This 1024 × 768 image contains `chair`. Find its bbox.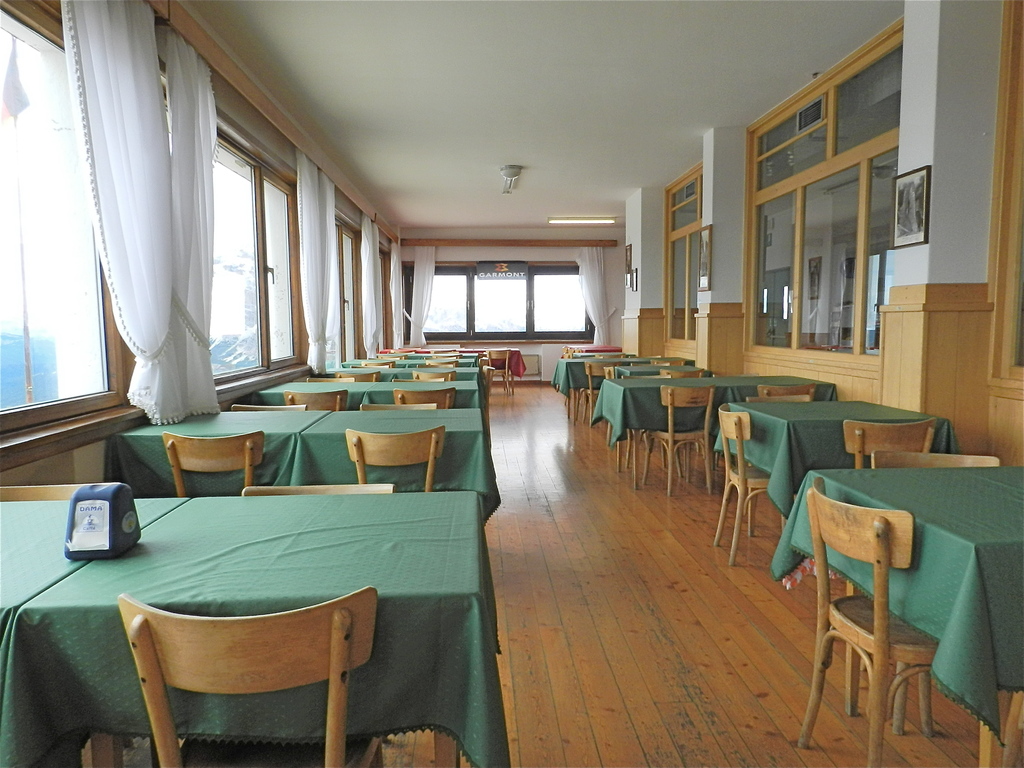
{"x1": 392, "y1": 385, "x2": 453, "y2": 407}.
